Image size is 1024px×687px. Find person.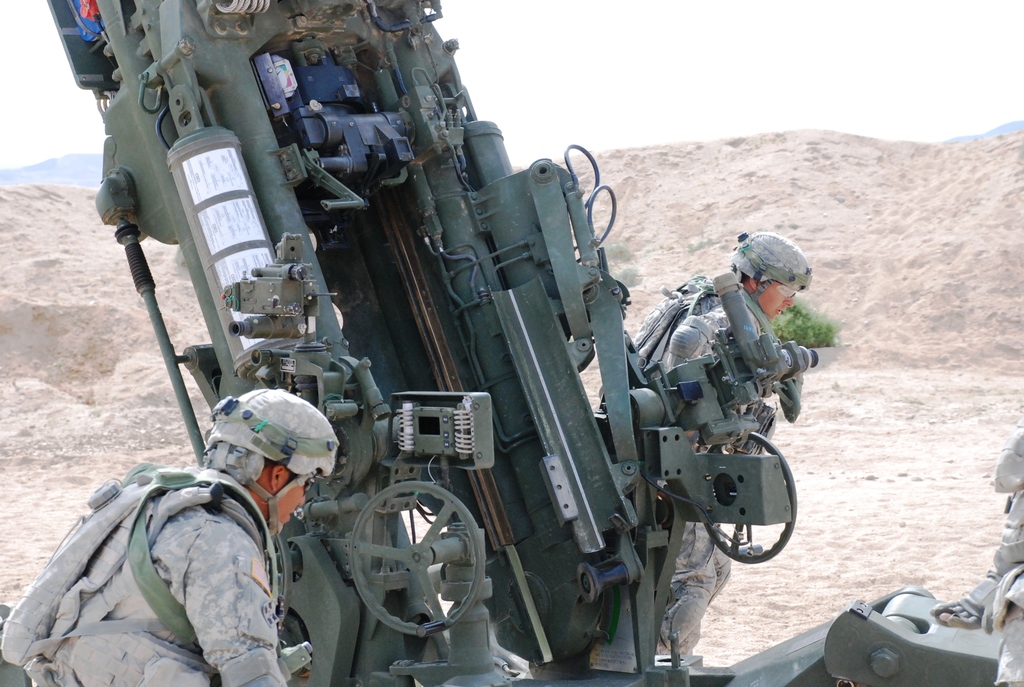
bbox=(1, 388, 339, 686).
